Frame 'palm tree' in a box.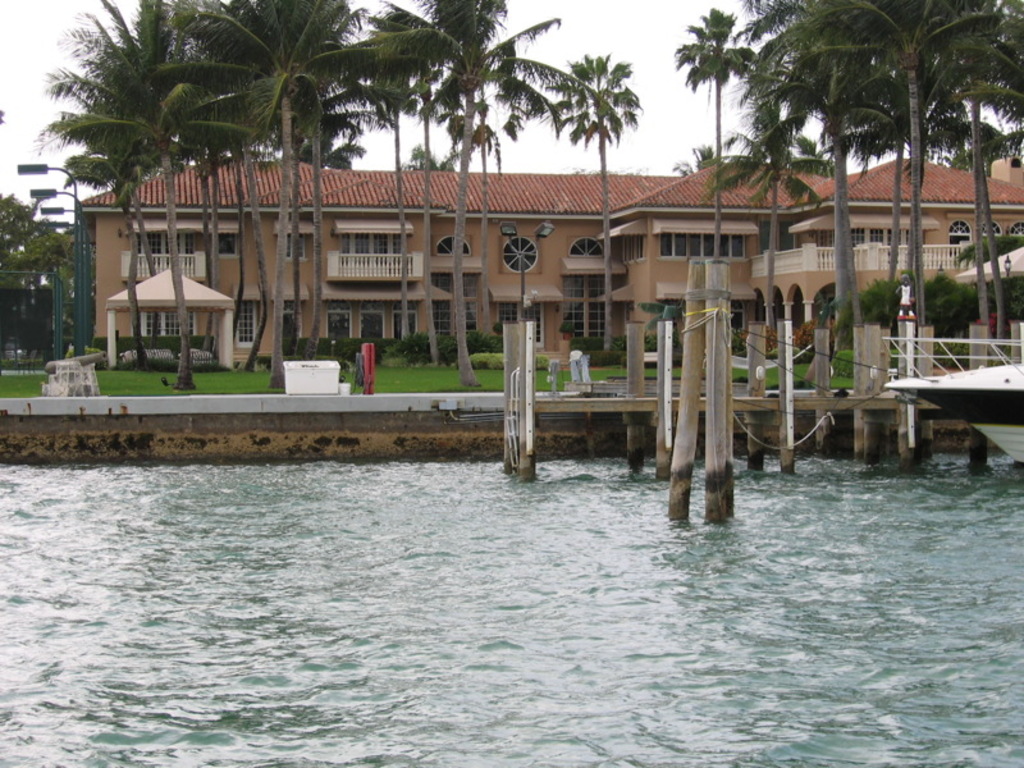
select_region(68, 17, 186, 366).
